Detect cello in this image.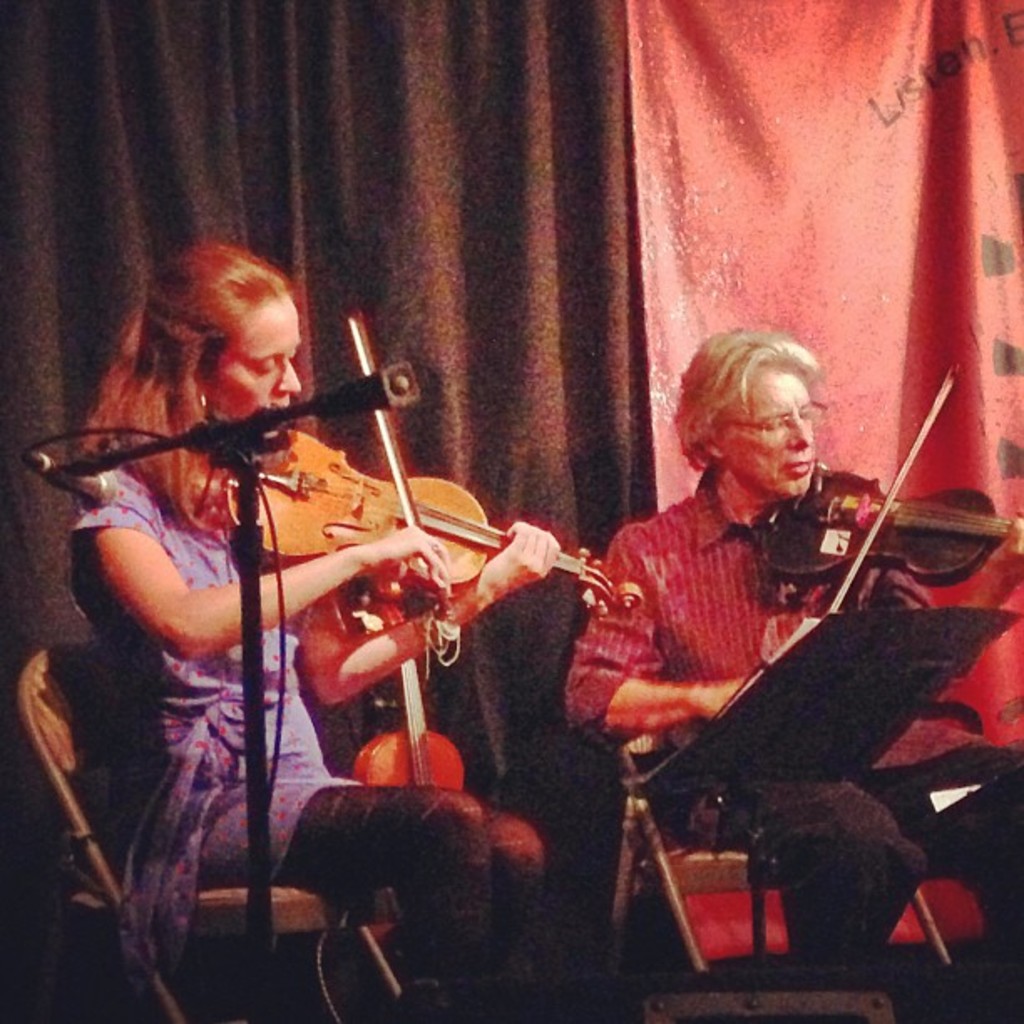
Detection: x1=219 y1=308 x2=634 y2=666.
